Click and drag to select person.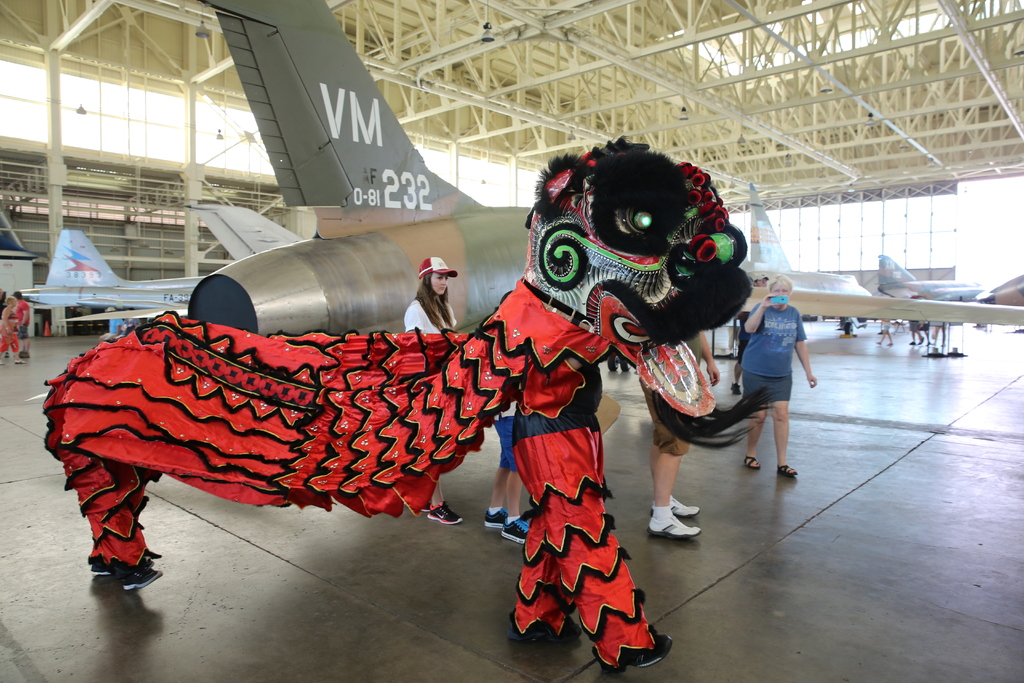
Selection: (10,288,29,358).
